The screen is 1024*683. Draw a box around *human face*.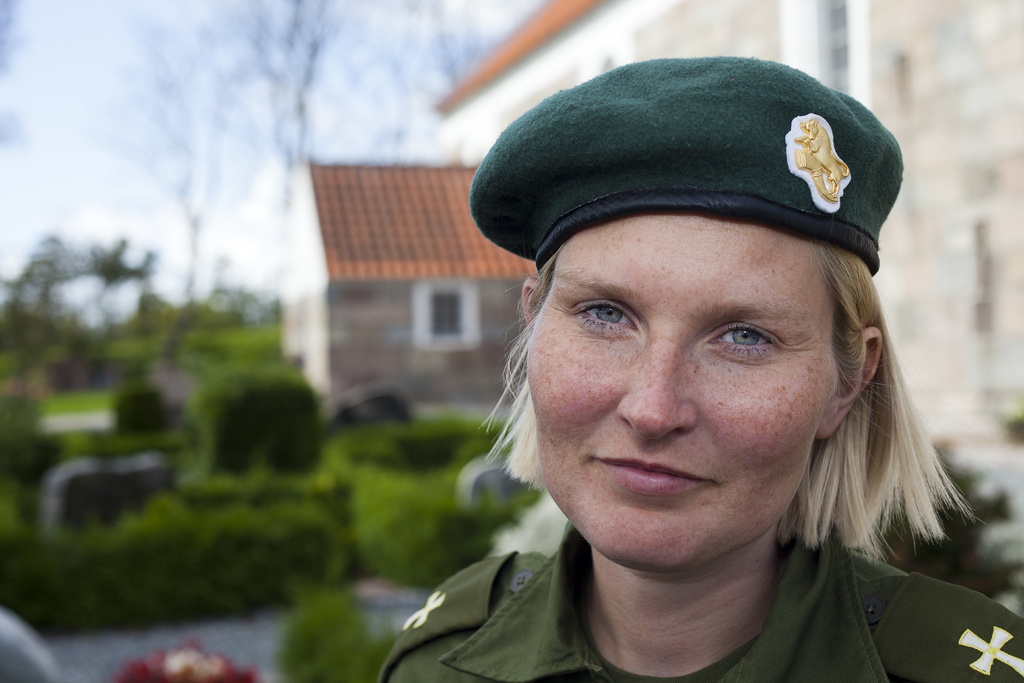
left=525, top=211, right=838, bottom=572.
